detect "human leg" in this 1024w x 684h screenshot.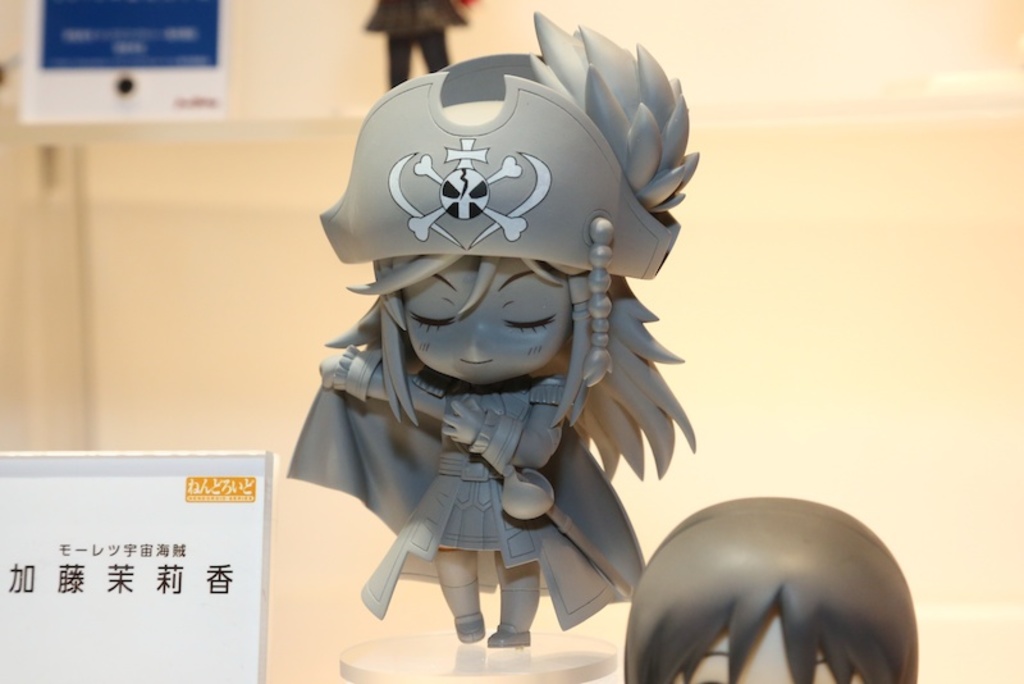
Detection: region(436, 546, 497, 647).
